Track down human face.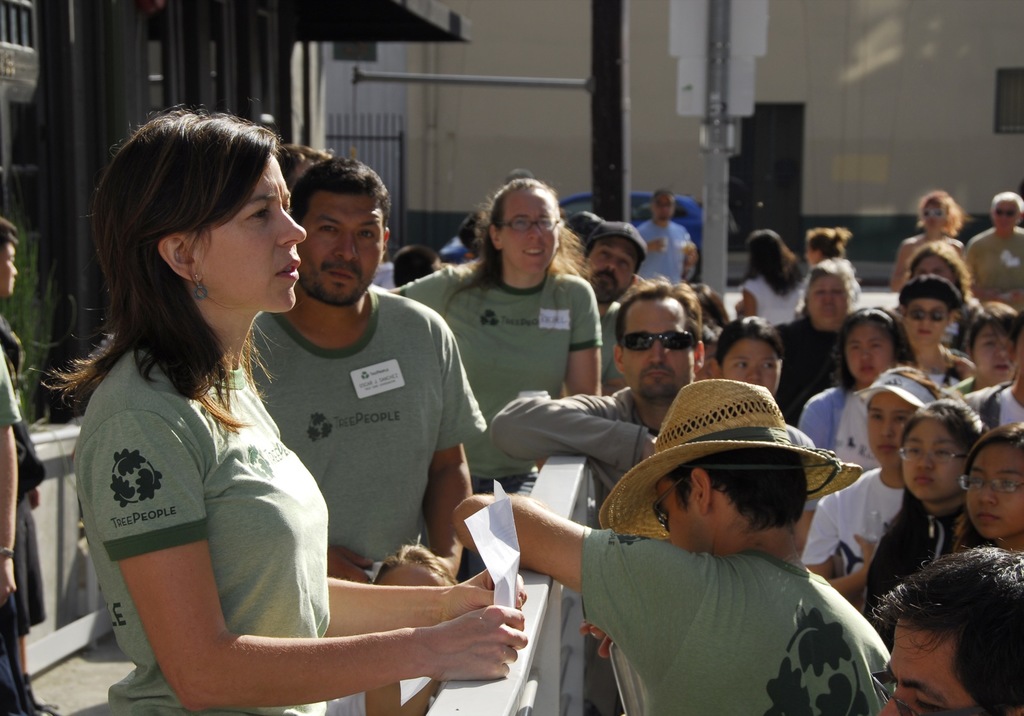
Tracked to {"left": 862, "top": 384, "right": 922, "bottom": 476}.
